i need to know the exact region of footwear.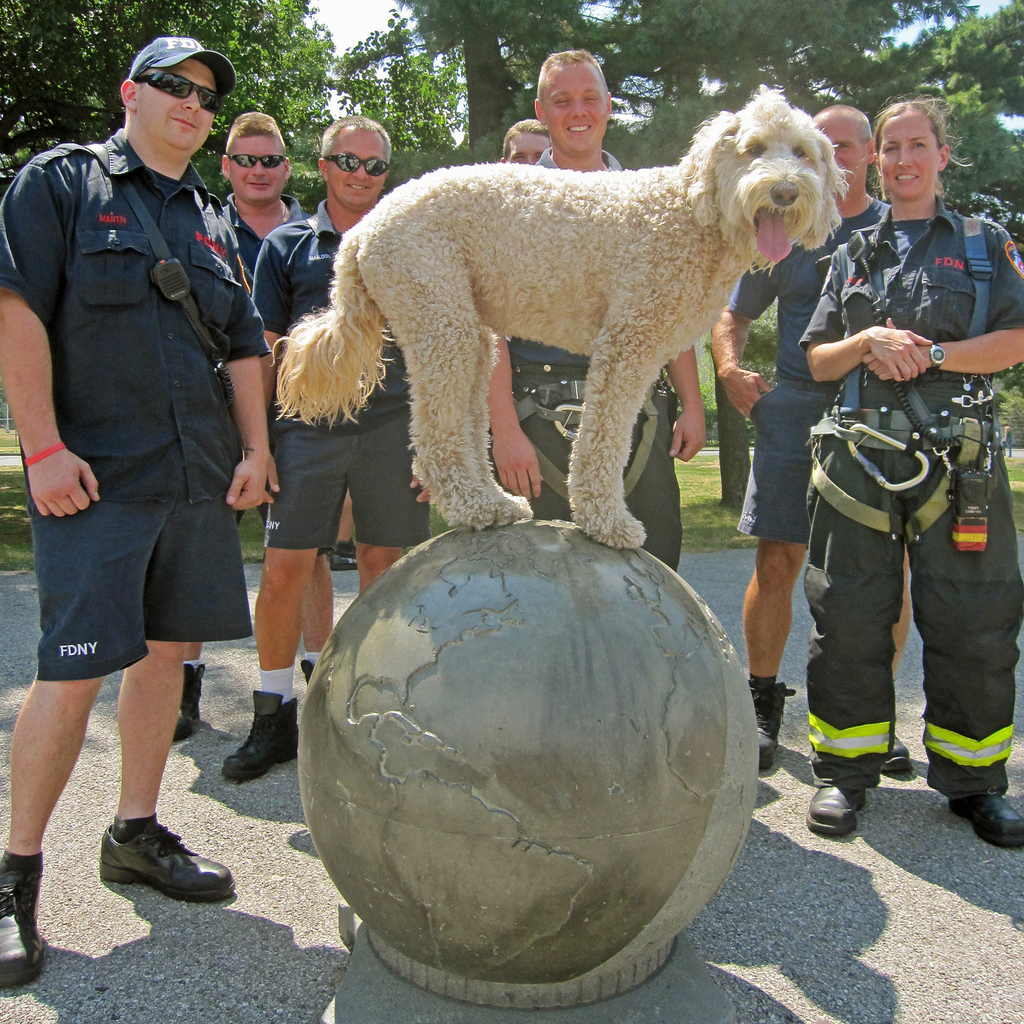
Region: <box>748,684,793,775</box>.
